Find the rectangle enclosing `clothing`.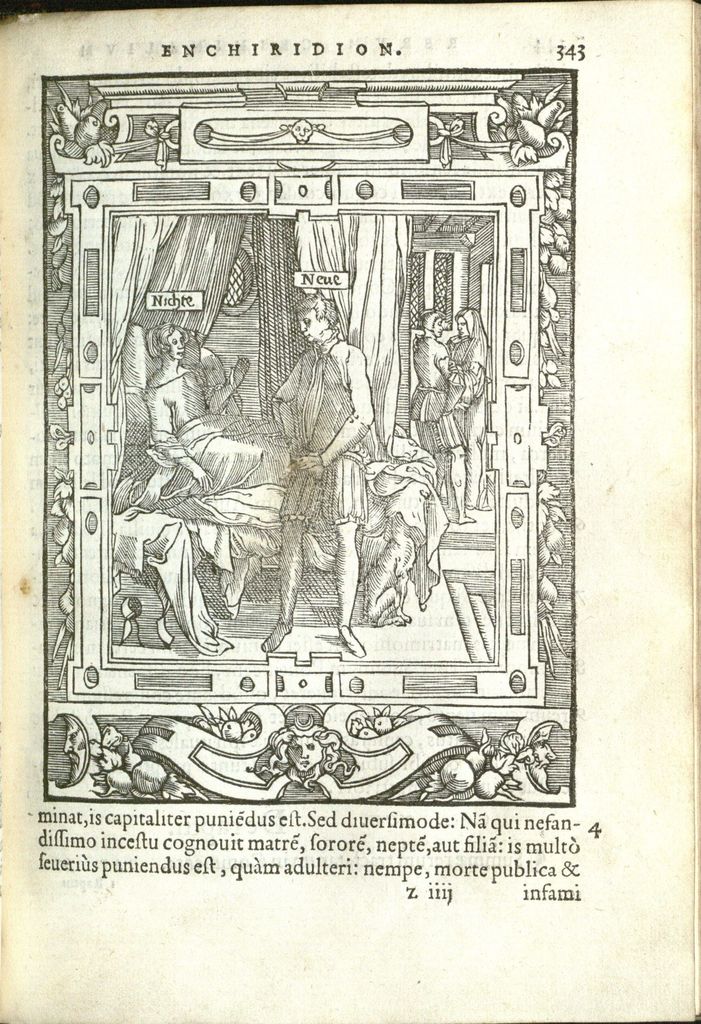
bbox=(267, 294, 376, 593).
